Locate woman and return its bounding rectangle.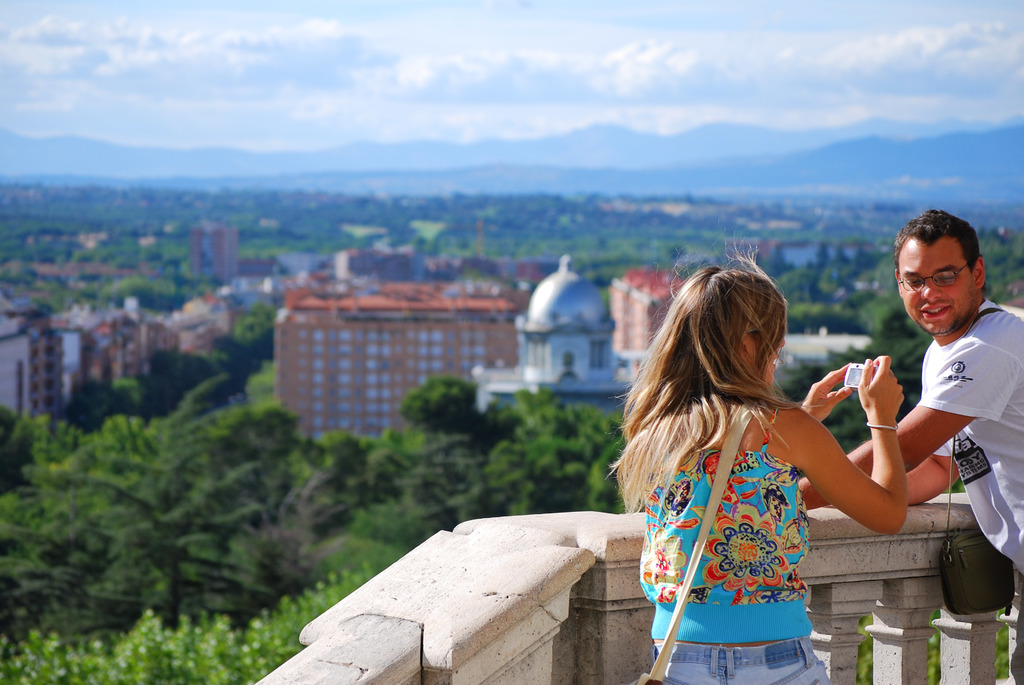
x1=613, y1=246, x2=906, y2=674.
